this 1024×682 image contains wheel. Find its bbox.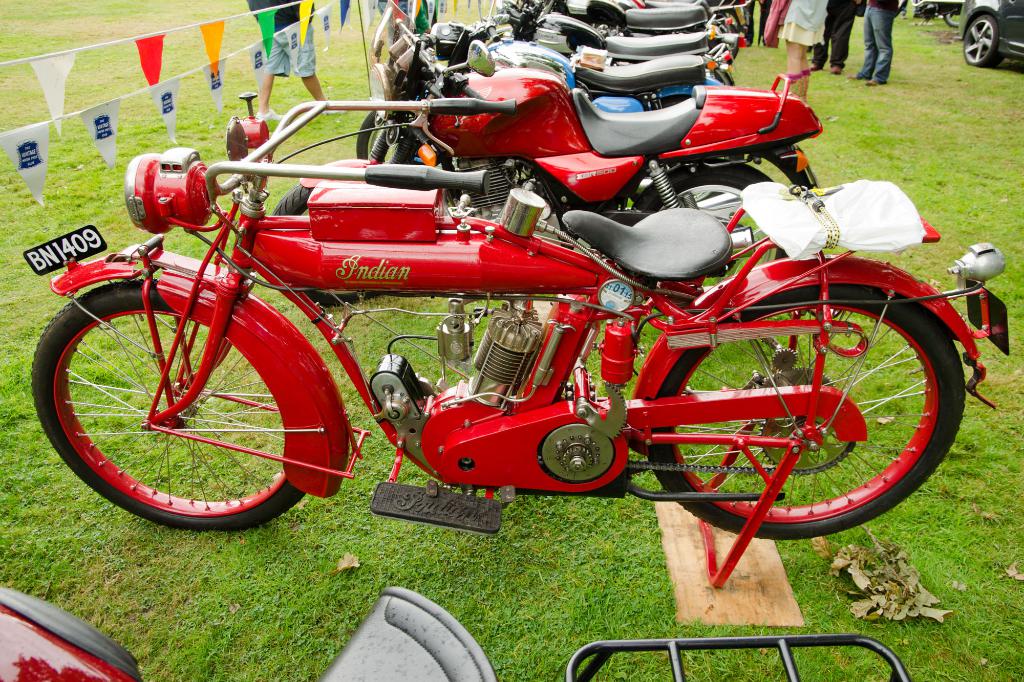
{"left": 270, "top": 184, "right": 381, "bottom": 306}.
